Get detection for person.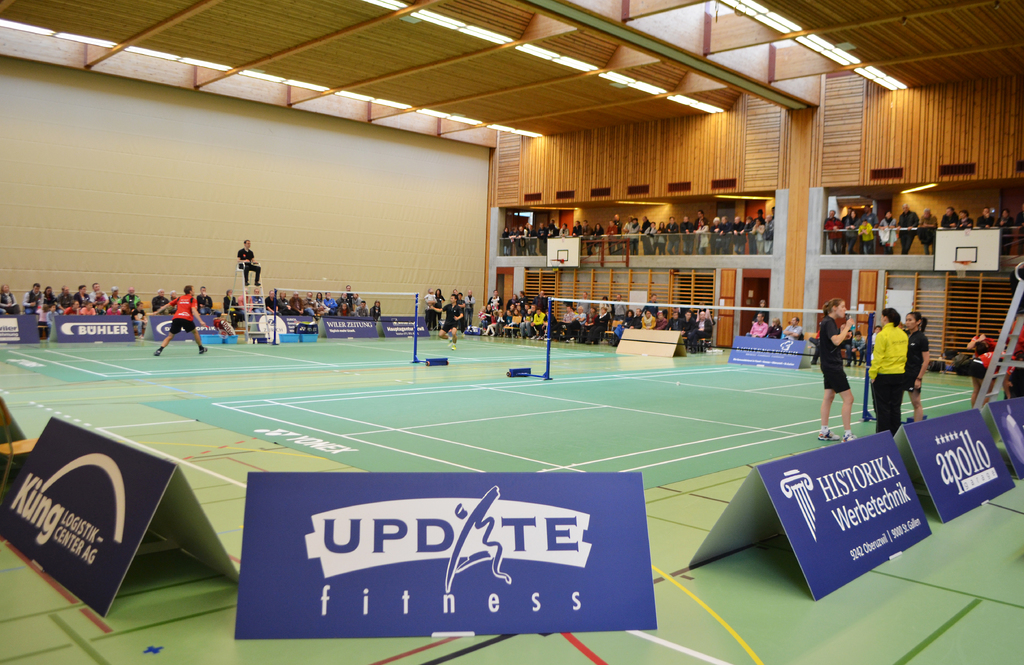
Detection: 620,213,634,249.
